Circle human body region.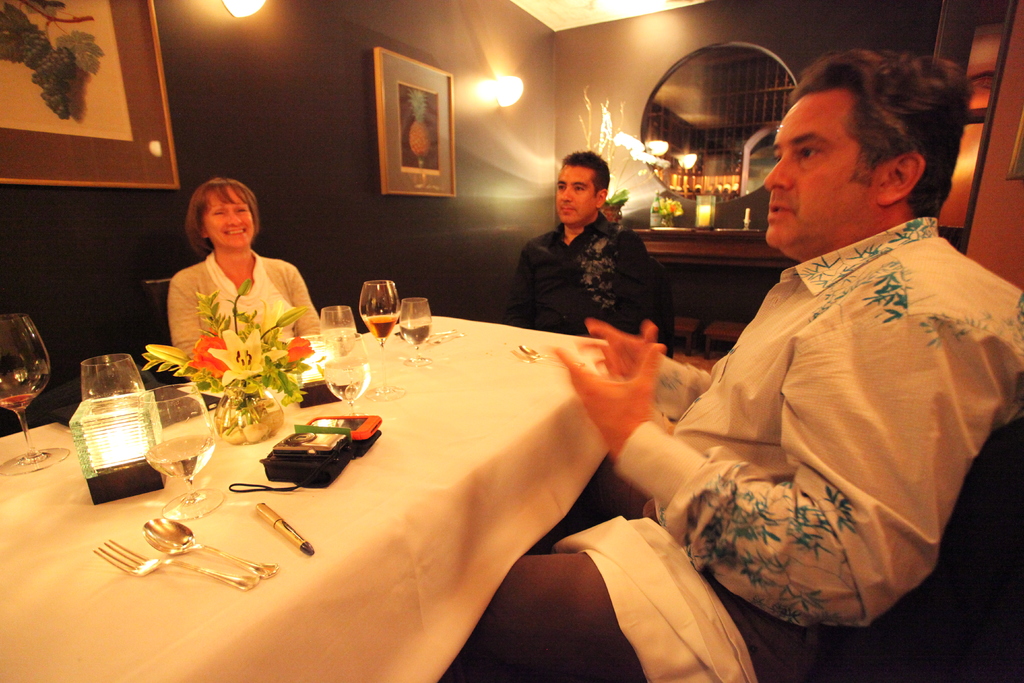
Region: bbox=(664, 112, 1023, 645).
